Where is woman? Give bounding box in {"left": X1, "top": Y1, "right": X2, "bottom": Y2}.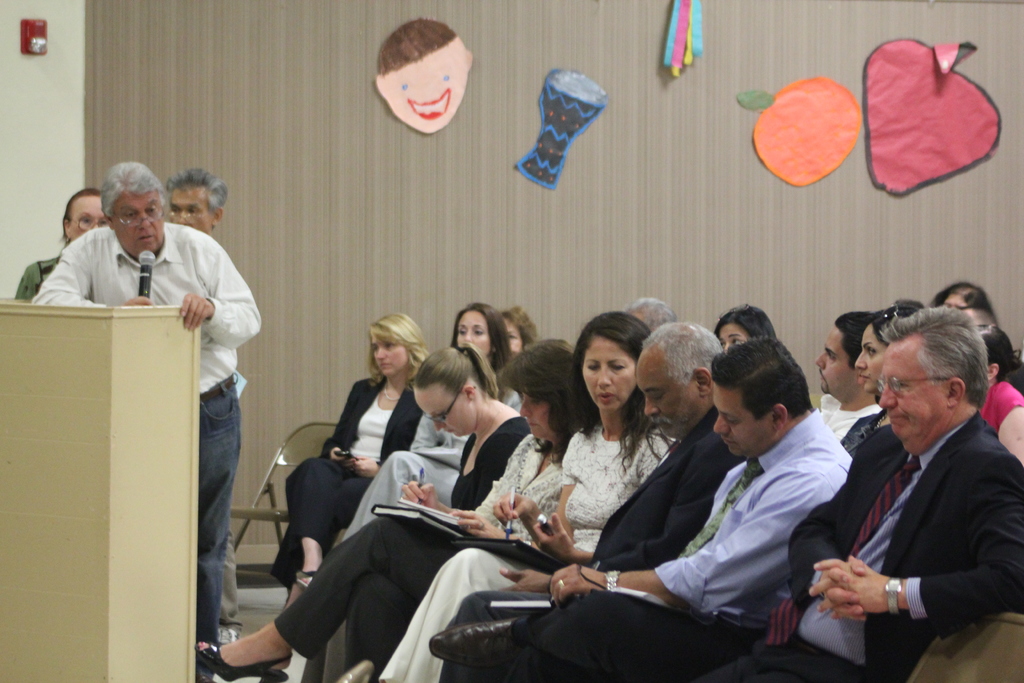
{"left": 376, "top": 333, "right": 597, "bottom": 682}.
